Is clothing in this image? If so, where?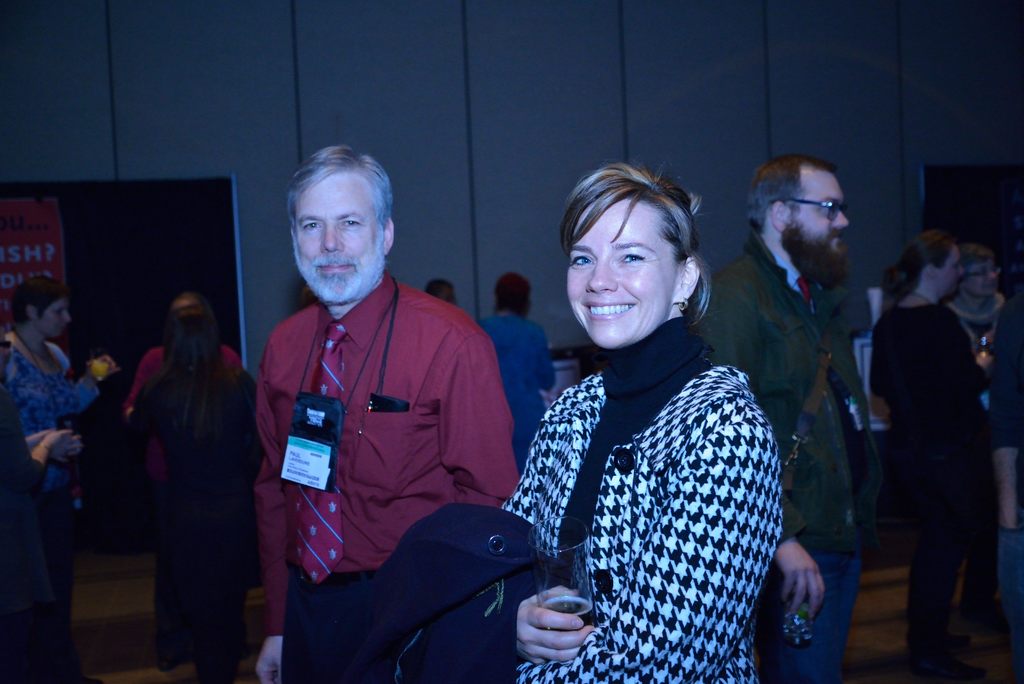
Yes, at left=465, top=266, right=794, bottom=683.
